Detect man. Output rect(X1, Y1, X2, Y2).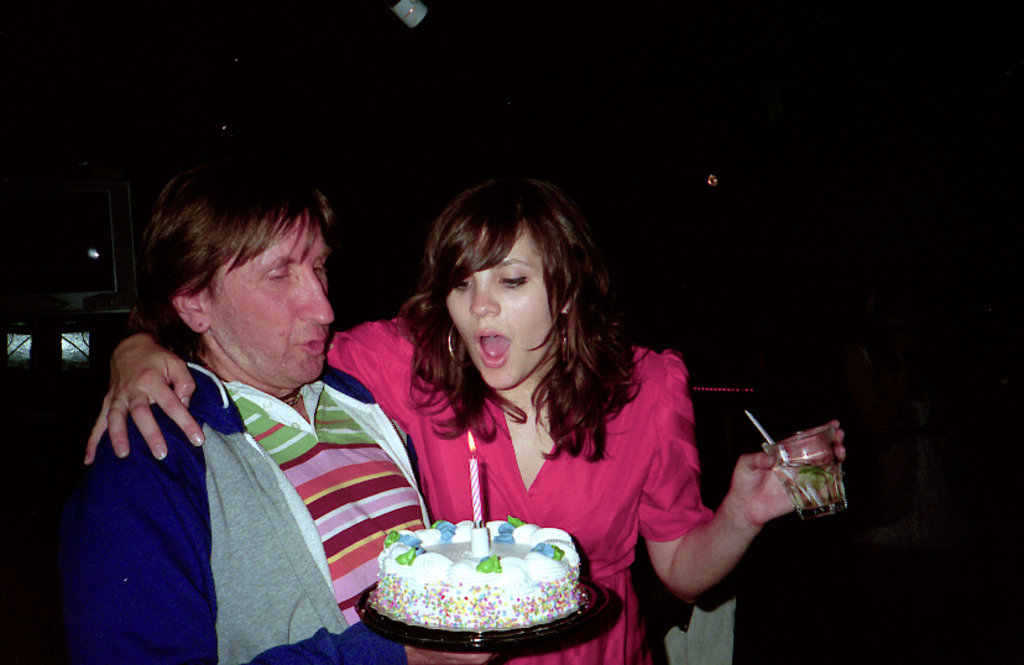
rect(66, 152, 433, 653).
